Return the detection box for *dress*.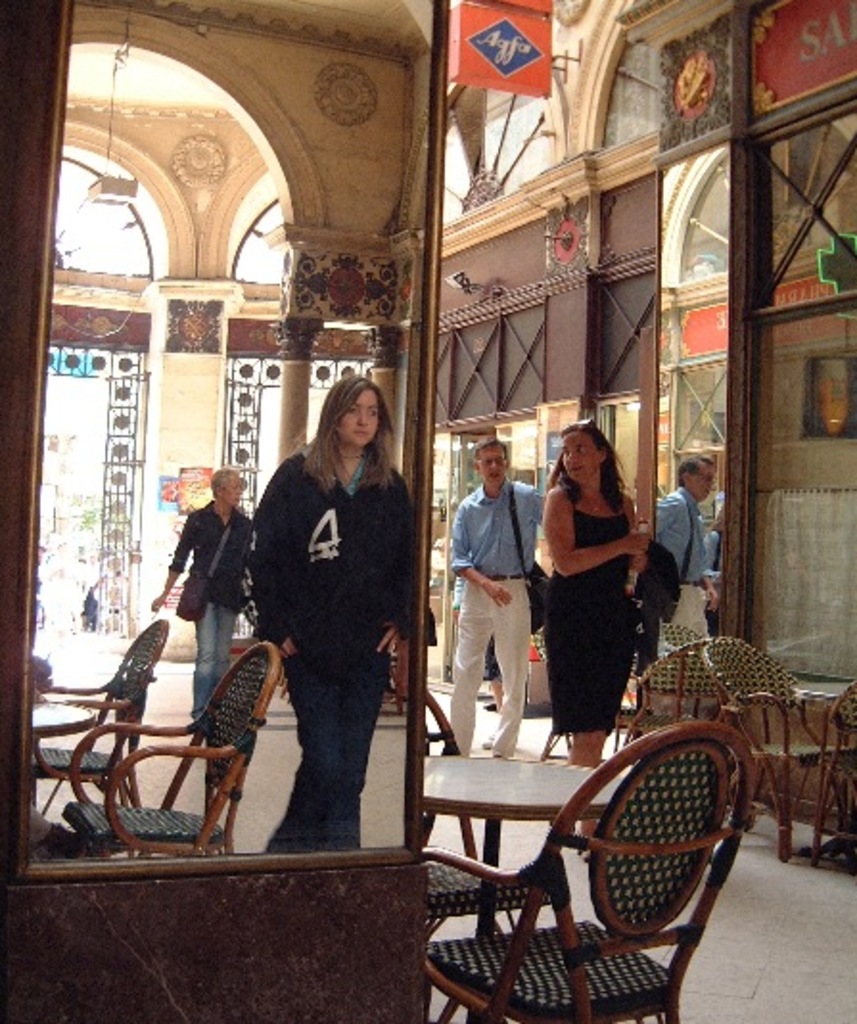
<bbox>541, 489, 633, 736</bbox>.
